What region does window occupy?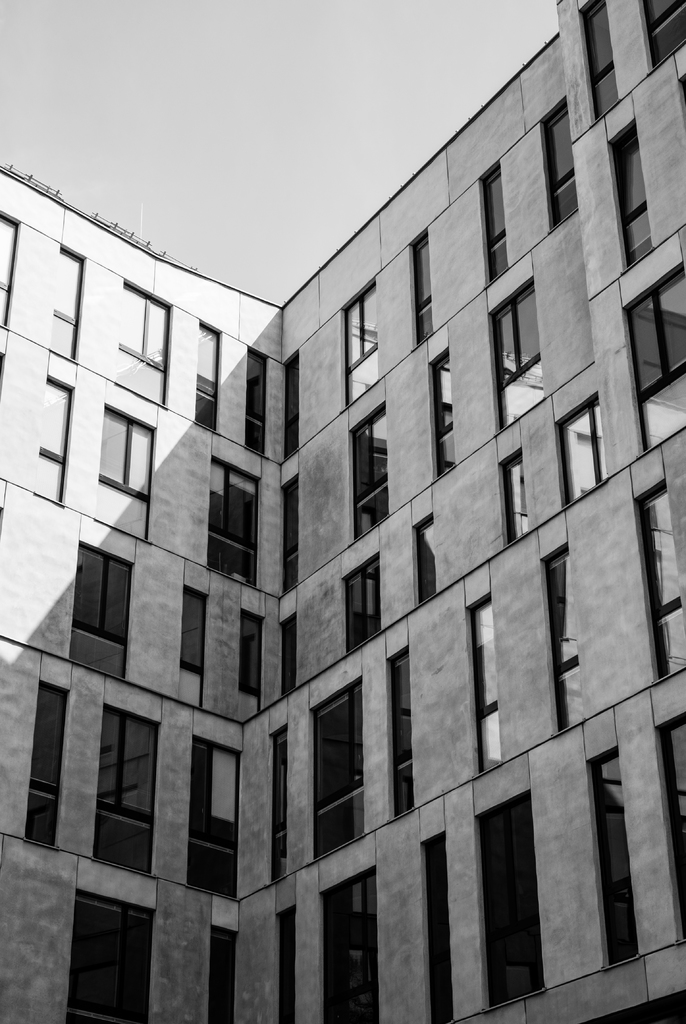
<bbox>537, 99, 578, 232</bbox>.
